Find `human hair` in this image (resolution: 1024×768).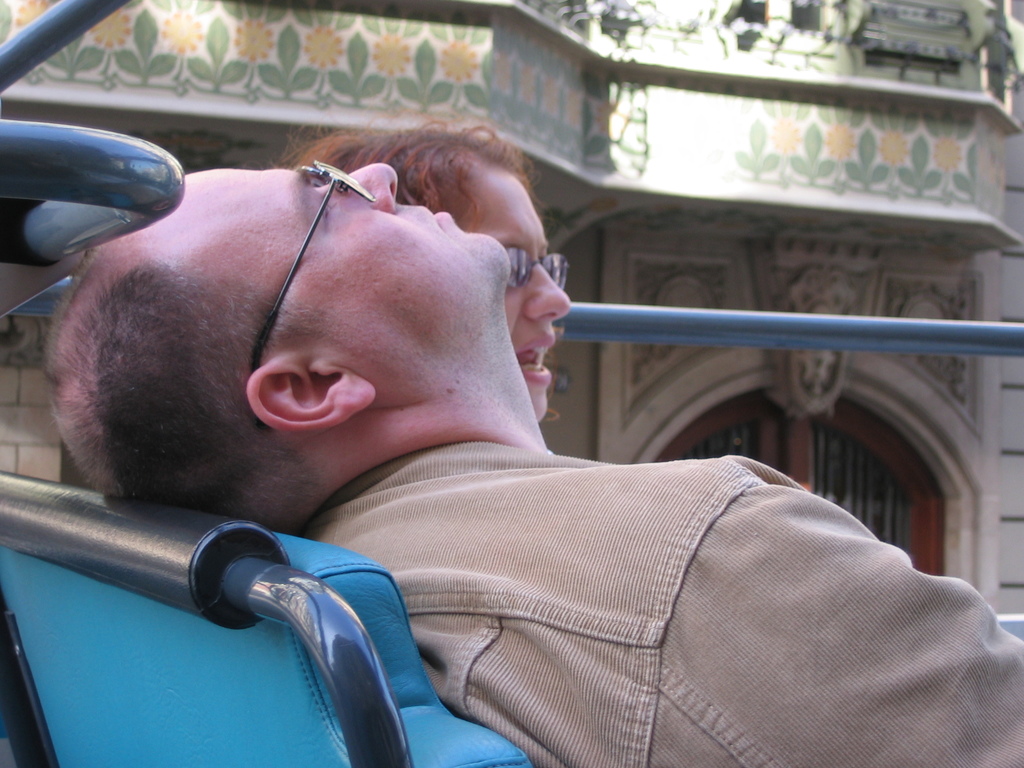
[left=38, top=252, right=323, bottom=538].
